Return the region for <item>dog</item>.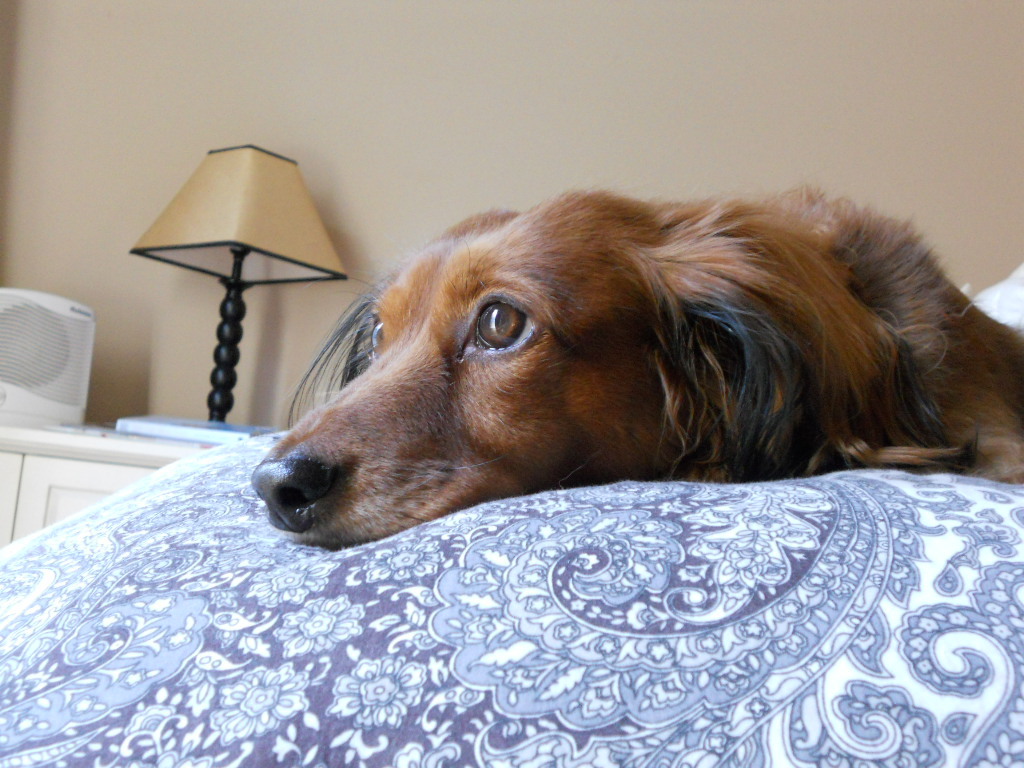
251/185/1023/551.
